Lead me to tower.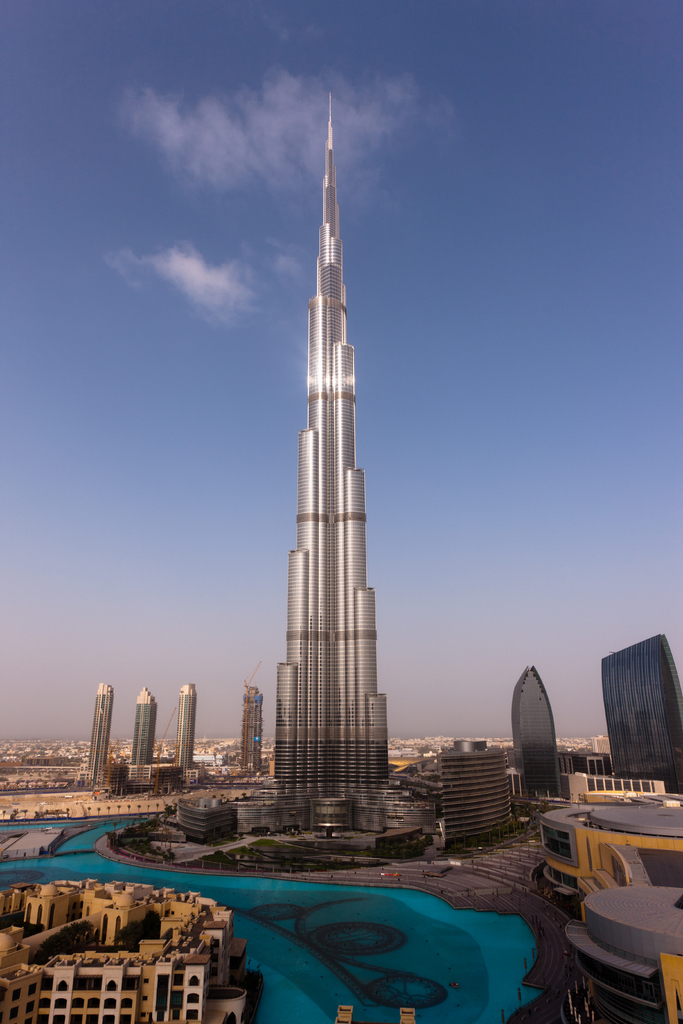
Lead to <bbox>127, 685, 155, 764</bbox>.
